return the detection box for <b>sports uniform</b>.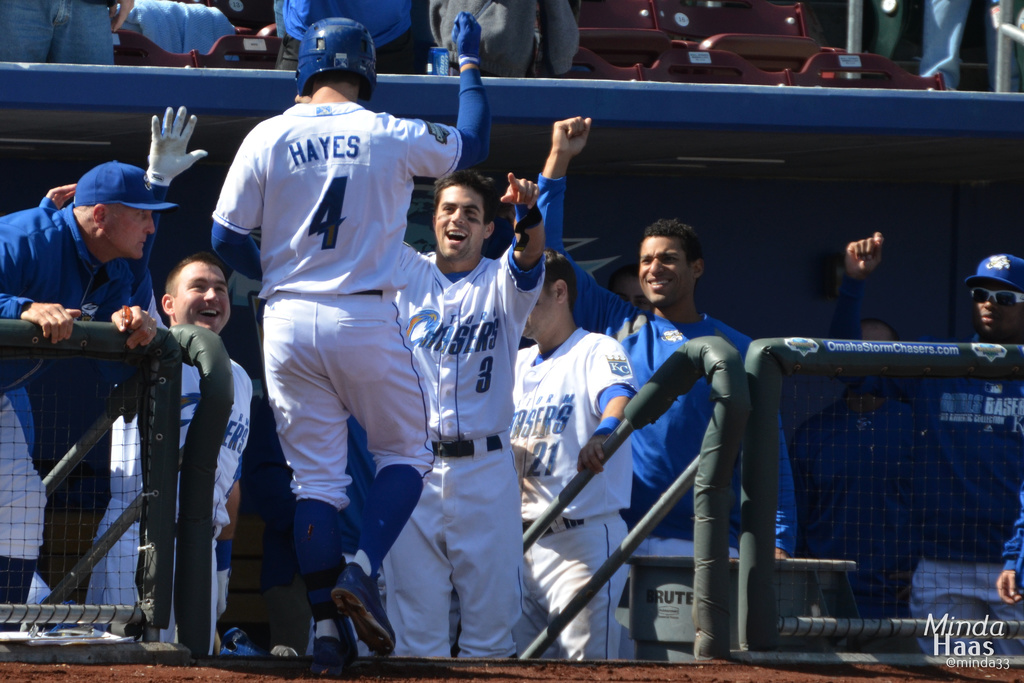
box(533, 177, 798, 555).
